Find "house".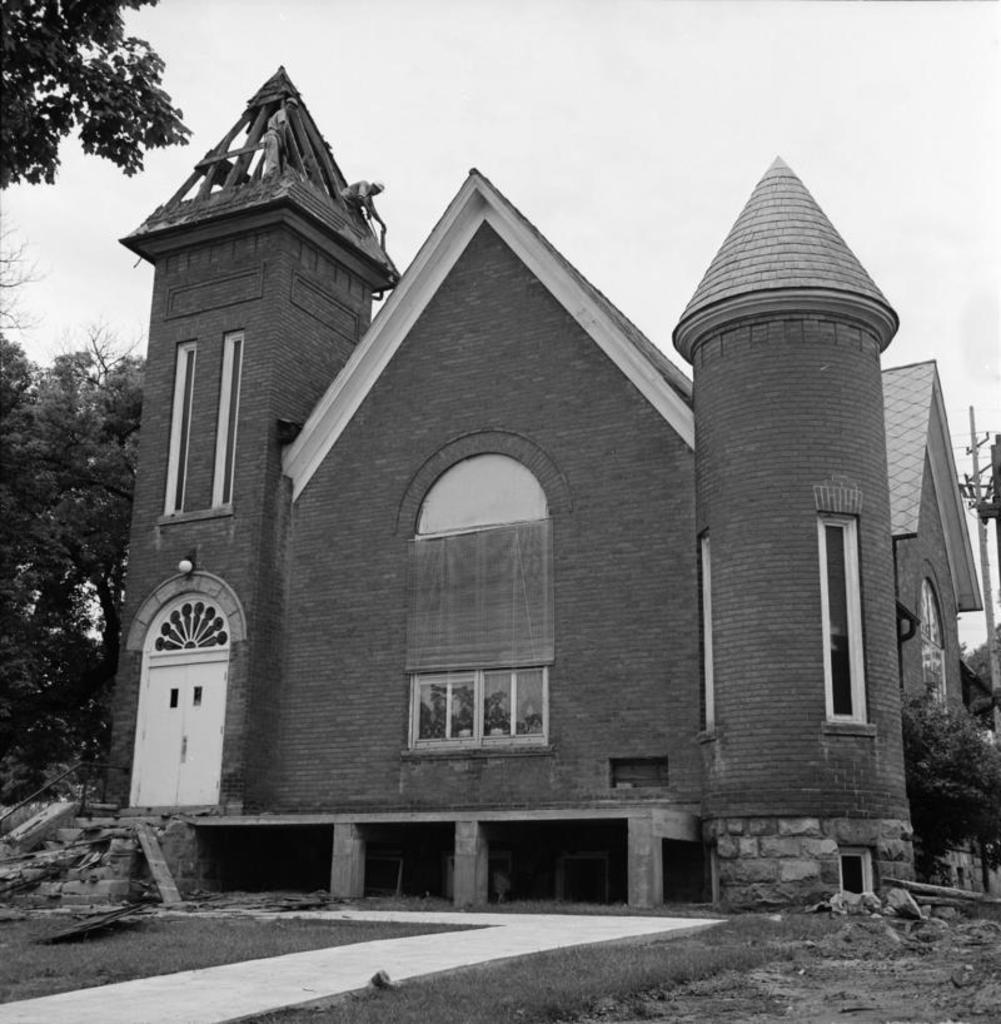
(left=141, top=106, right=941, bottom=959).
